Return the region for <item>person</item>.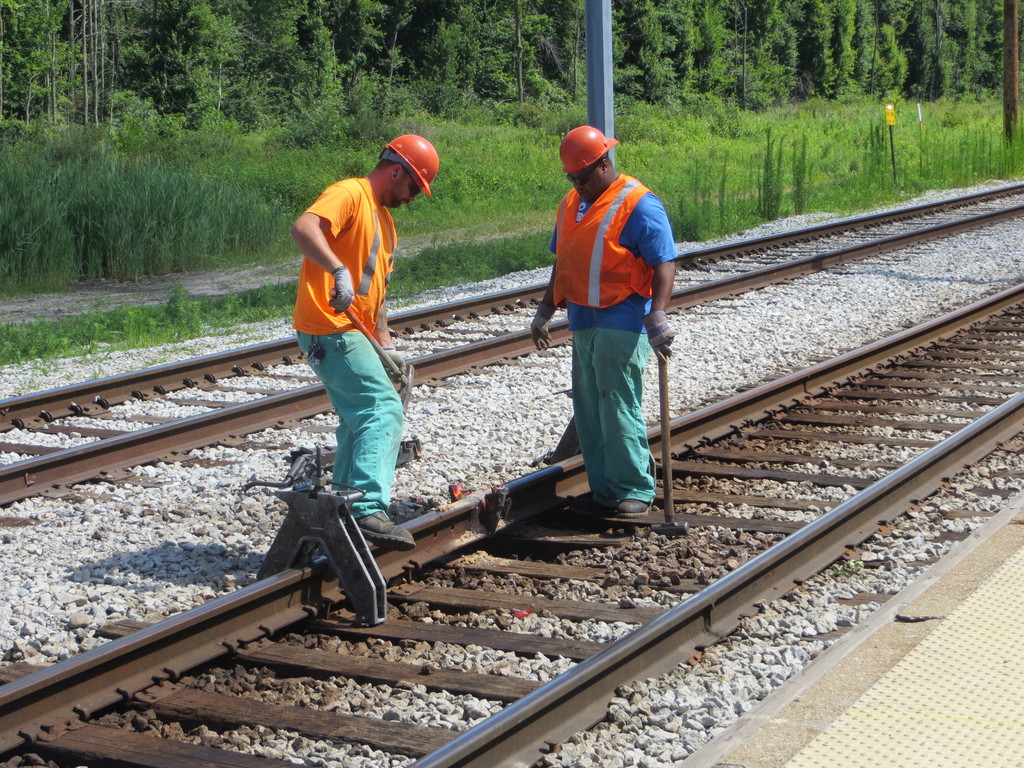
crop(292, 130, 440, 548).
